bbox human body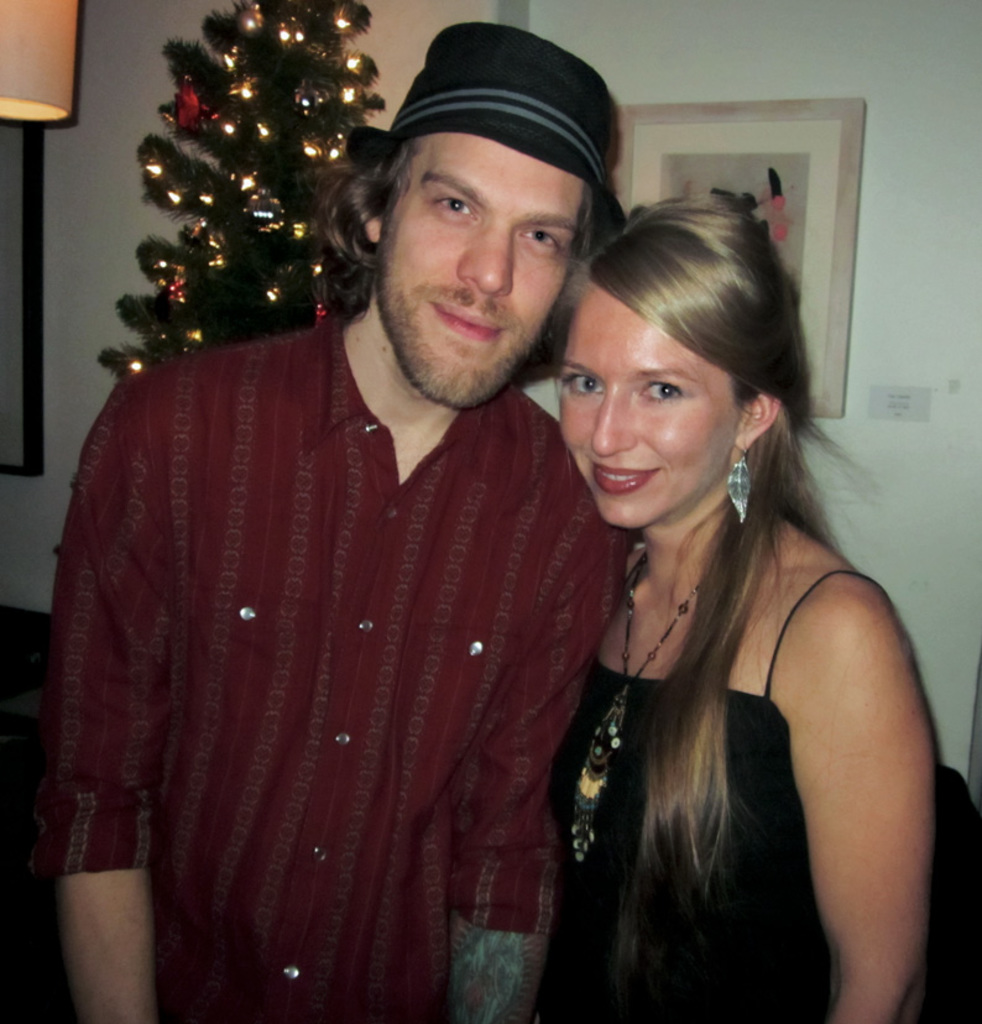
Rect(538, 203, 936, 1023)
